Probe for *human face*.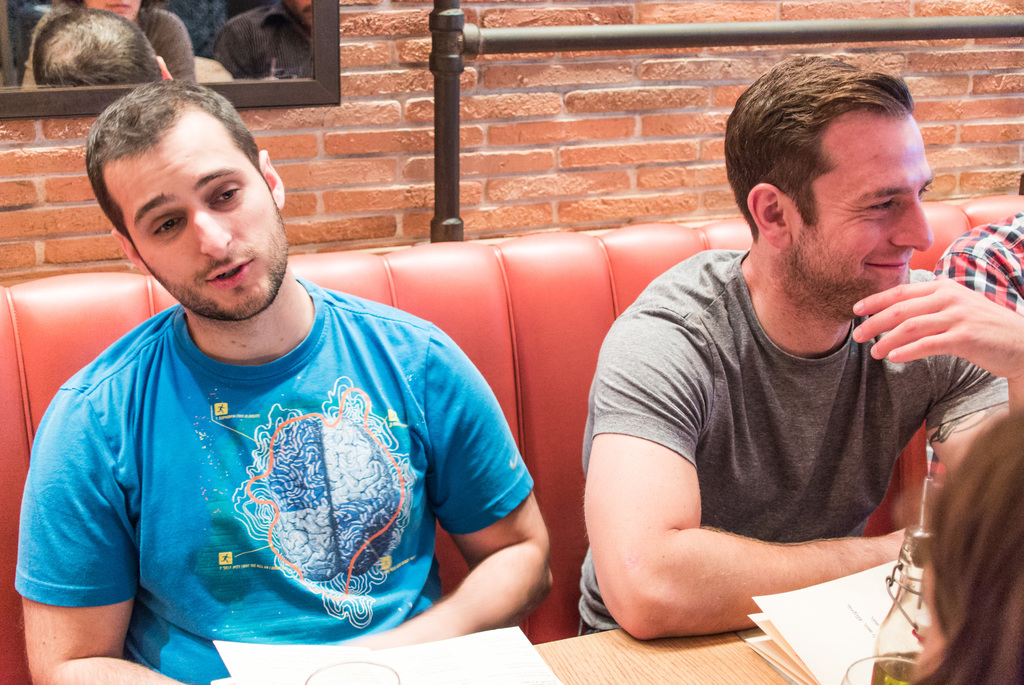
Probe result: (left=794, top=122, right=935, bottom=310).
